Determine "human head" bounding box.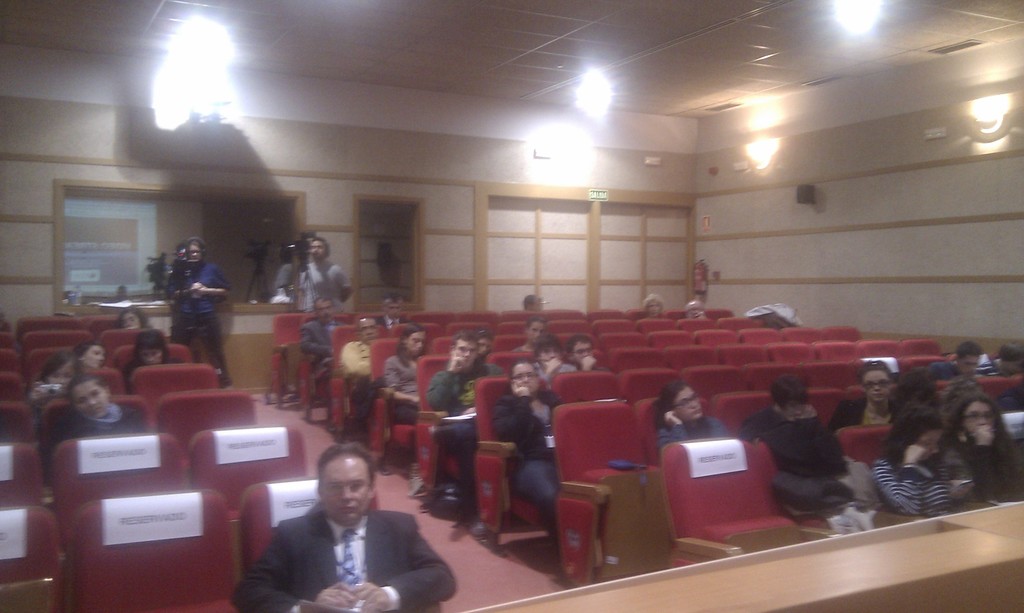
Determined: (996, 340, 1022, 374).
